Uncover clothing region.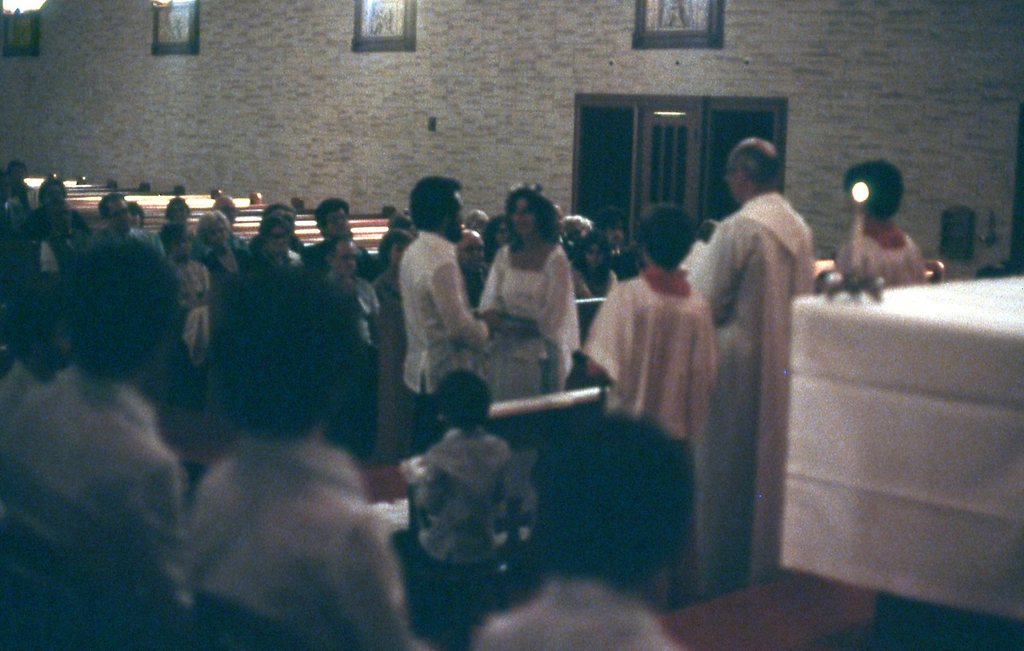
Uncovered: region(398, 232, 492, 395).
